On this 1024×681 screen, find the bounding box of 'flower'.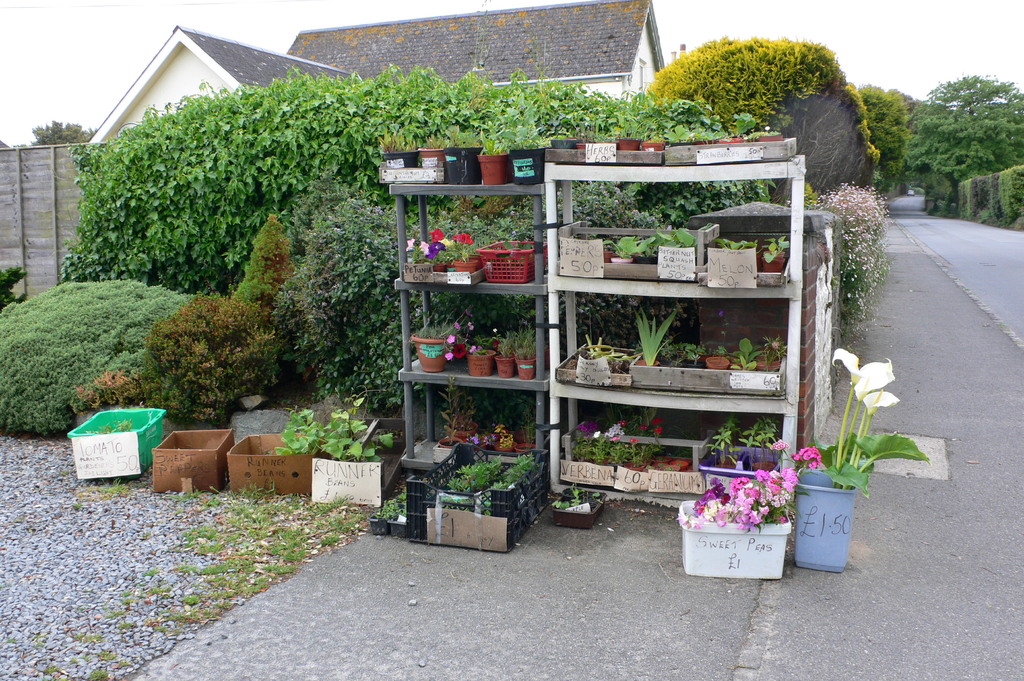
Bounding box: bbox(447, 335, 457, 344).
